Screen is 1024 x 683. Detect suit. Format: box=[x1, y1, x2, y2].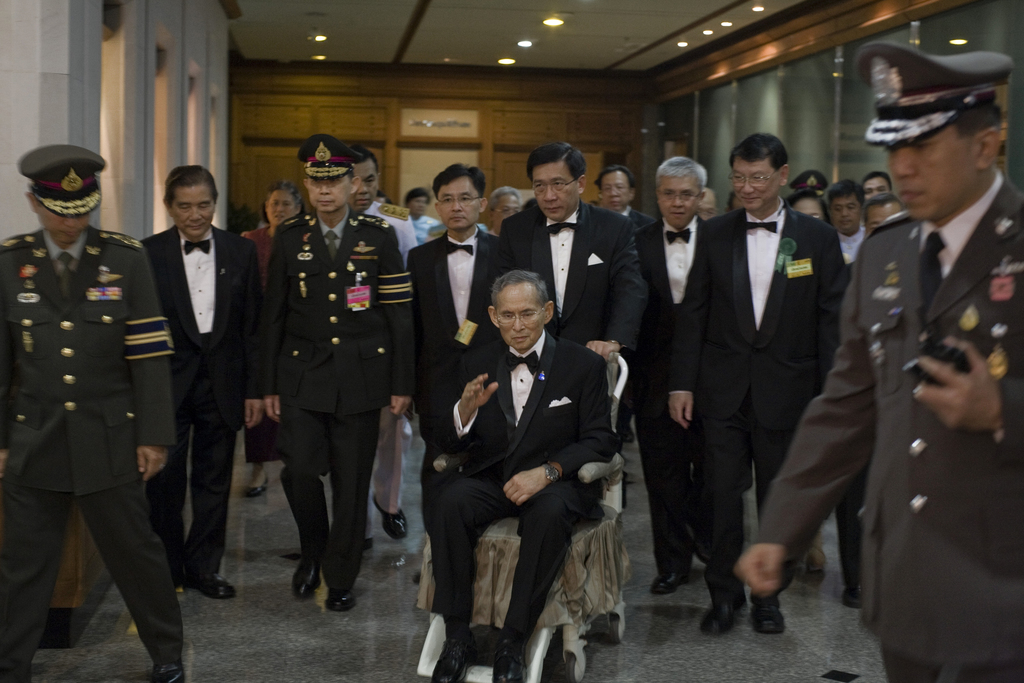
box=[405, 229, 504, 502].
